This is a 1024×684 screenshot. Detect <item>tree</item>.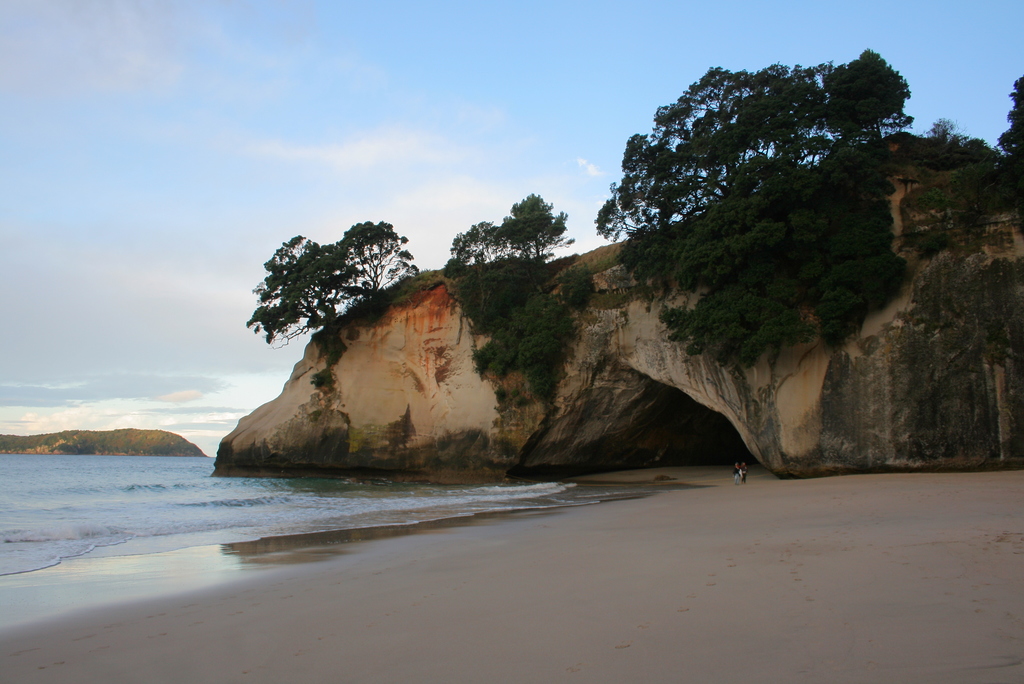
box=[448, 218, 509, 266].
